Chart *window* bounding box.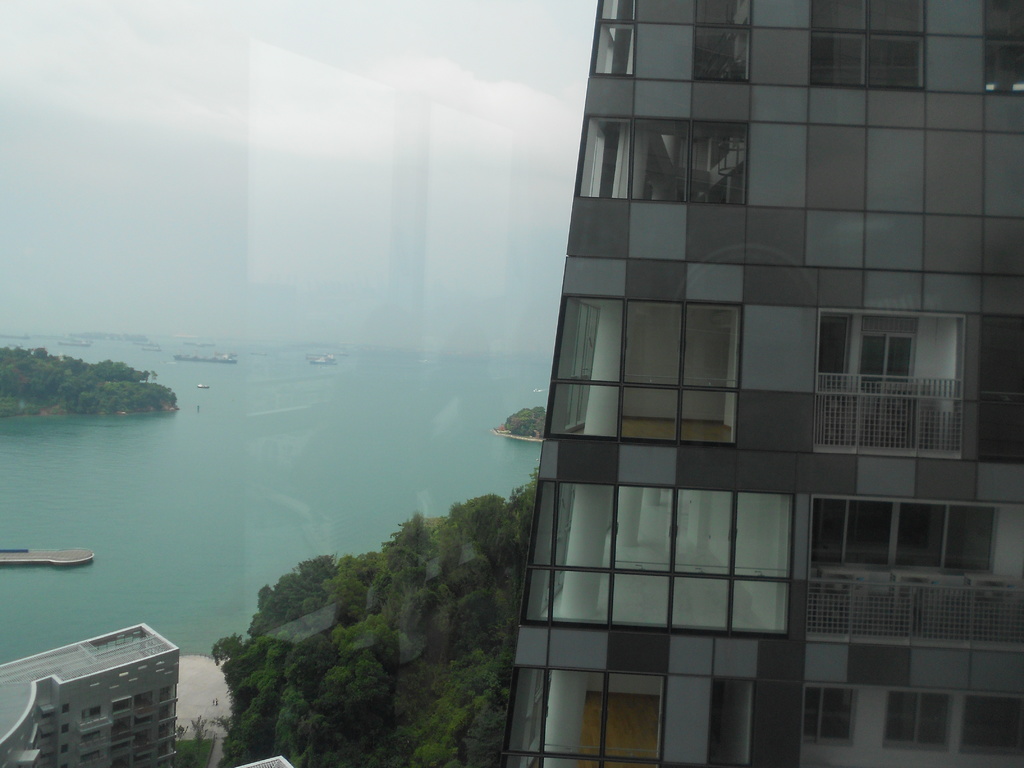
Charted: bbox(161, 716, 177, 757).
